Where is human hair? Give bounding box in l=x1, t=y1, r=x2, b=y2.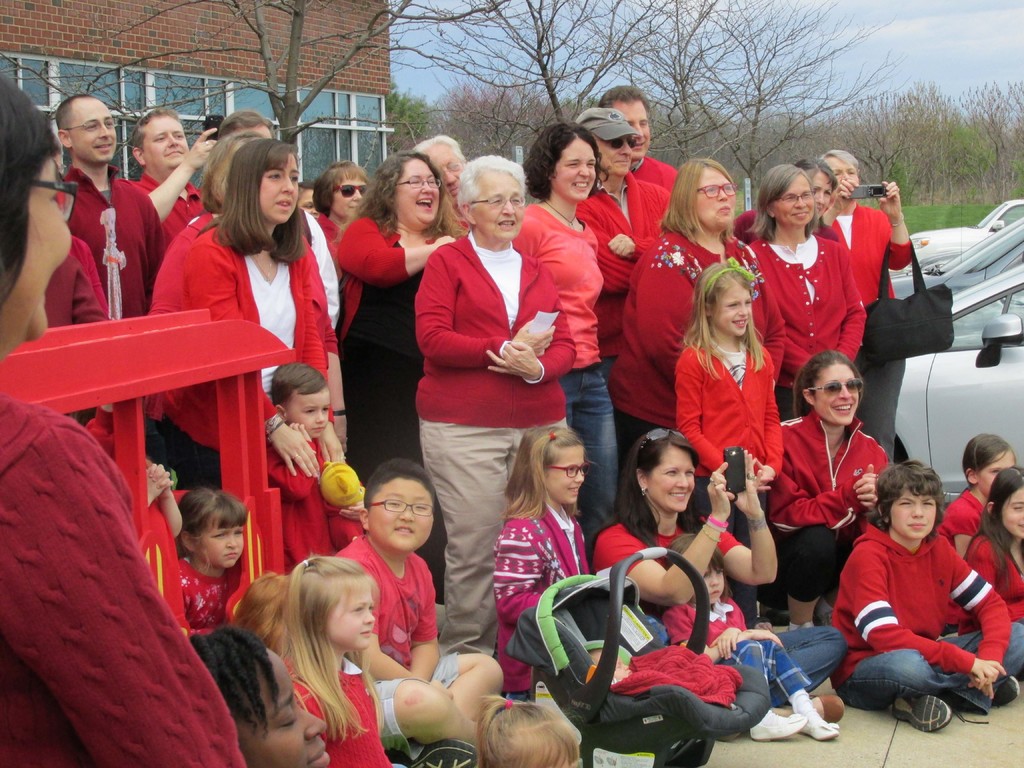
l=612, t=427, r=703, b=543.
